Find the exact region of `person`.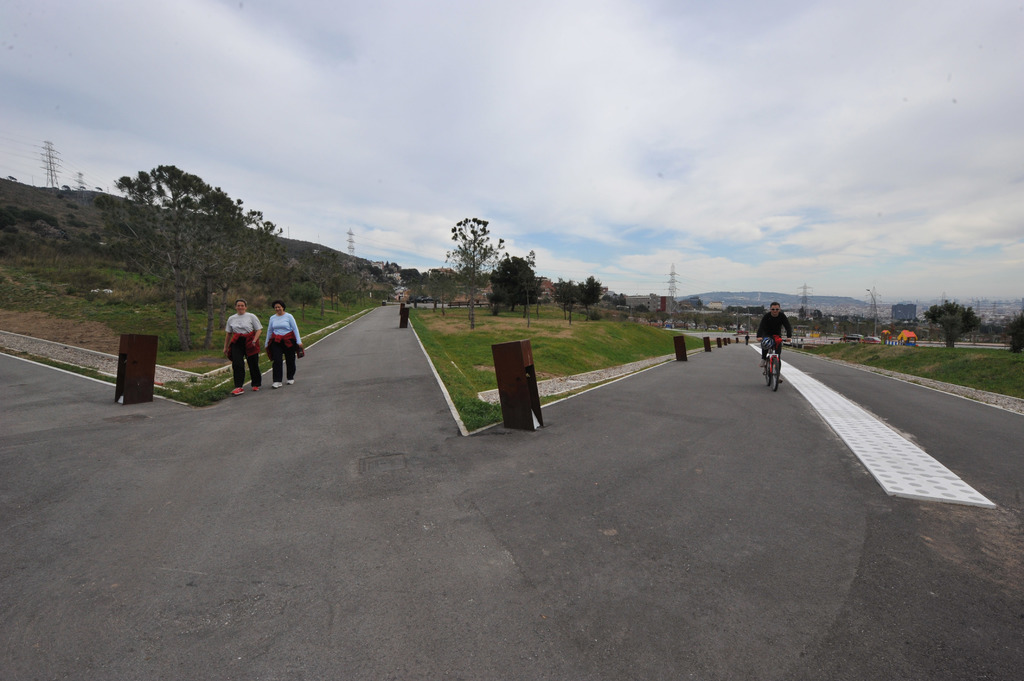
Exact region: l=223, t=298, r=262, b=396.
